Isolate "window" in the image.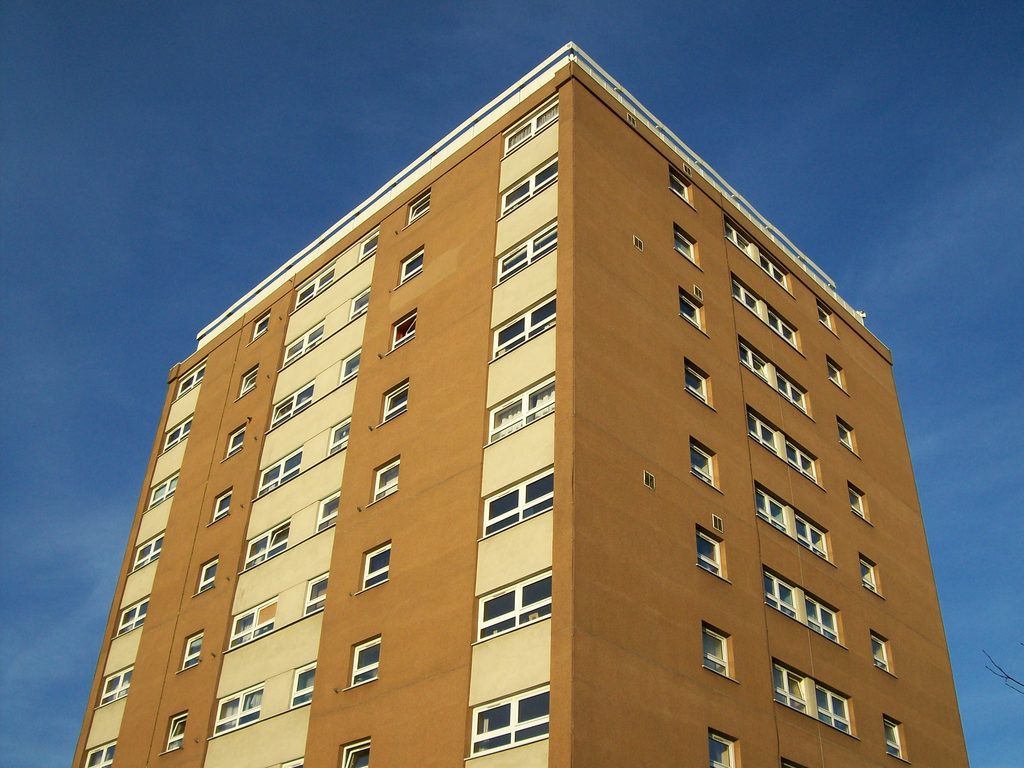
Isolated region: [x1=234, y1=518, x2=292, y2=575].
